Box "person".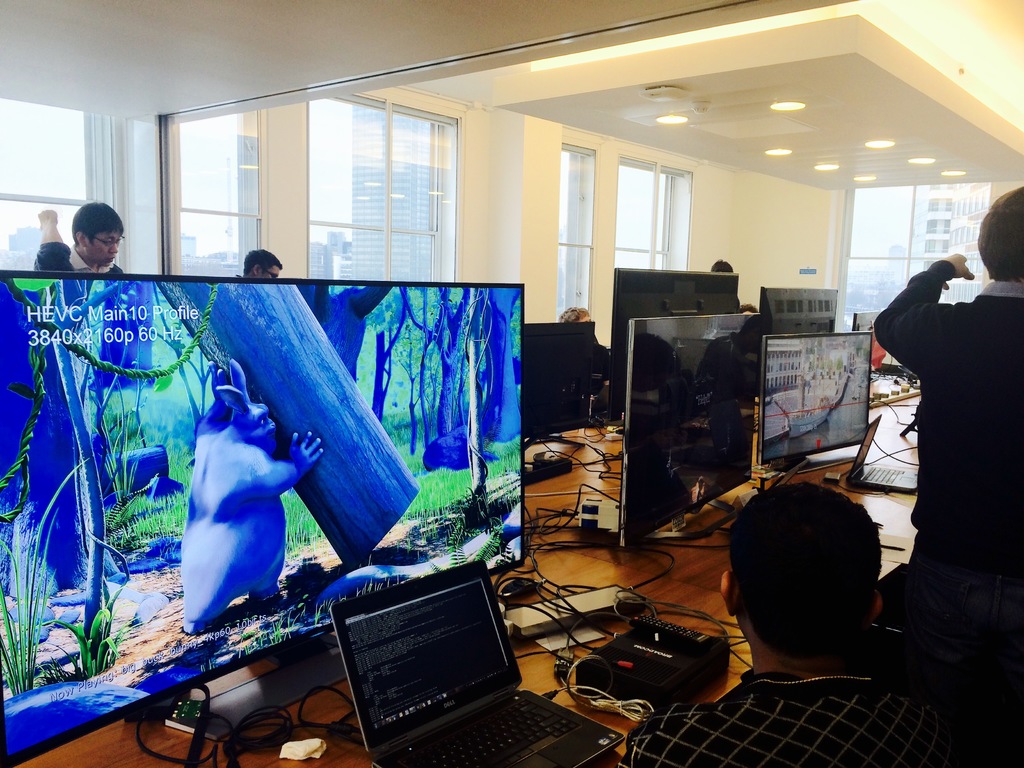
615:481:986:767.
